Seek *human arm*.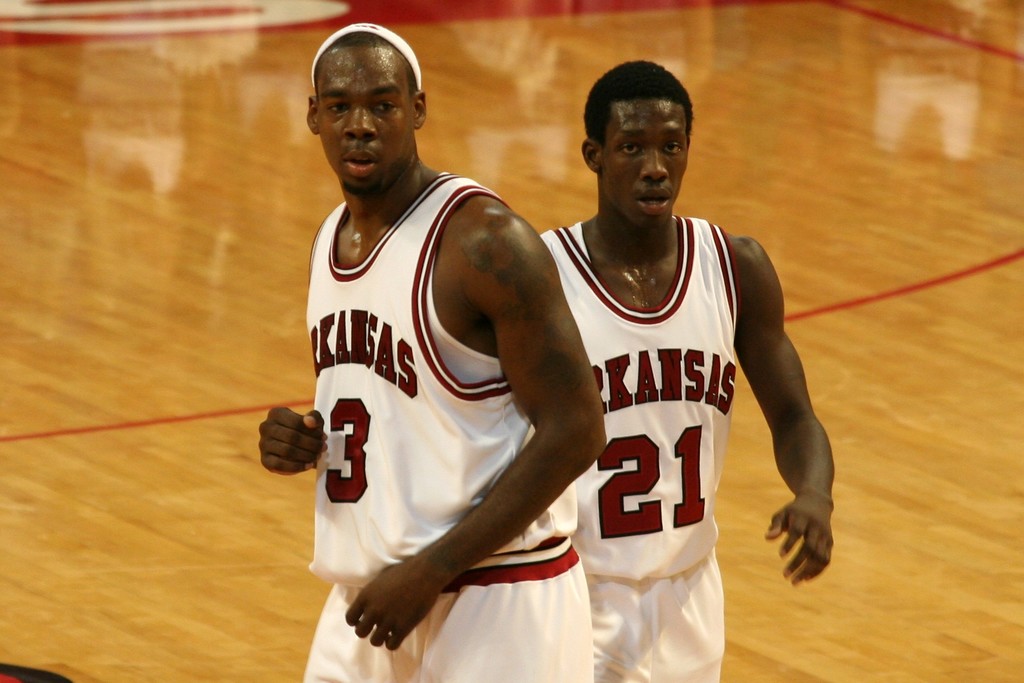
(738, 268, 838, 577).
